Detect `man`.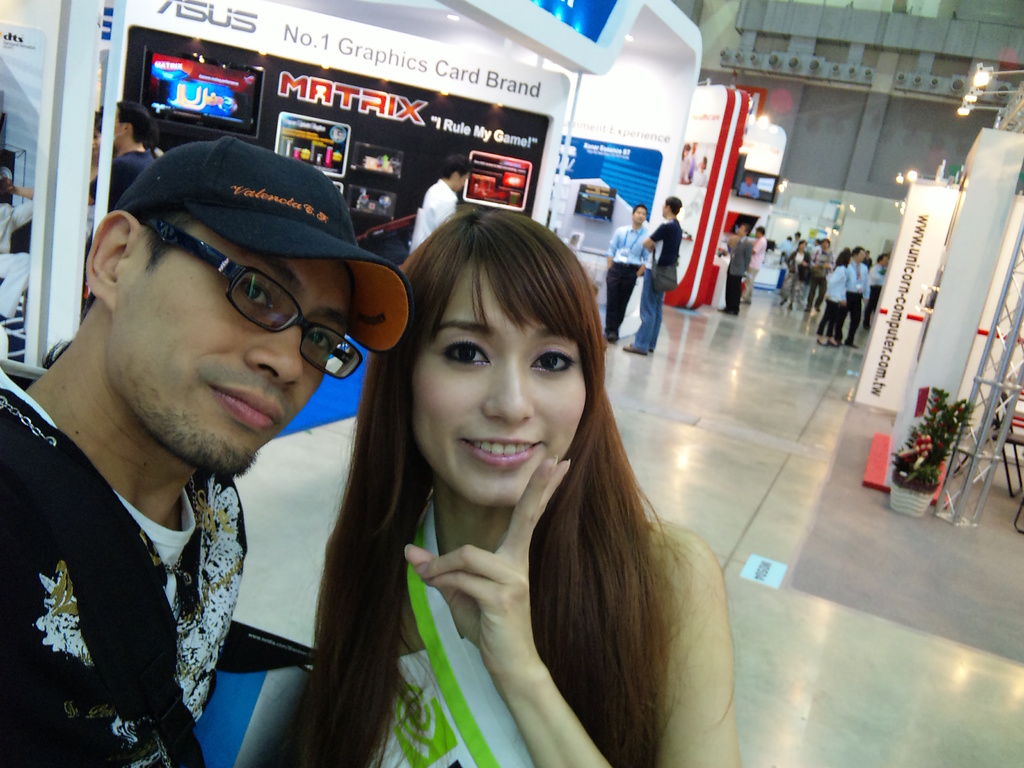
Detected at 597 200 653 339.
